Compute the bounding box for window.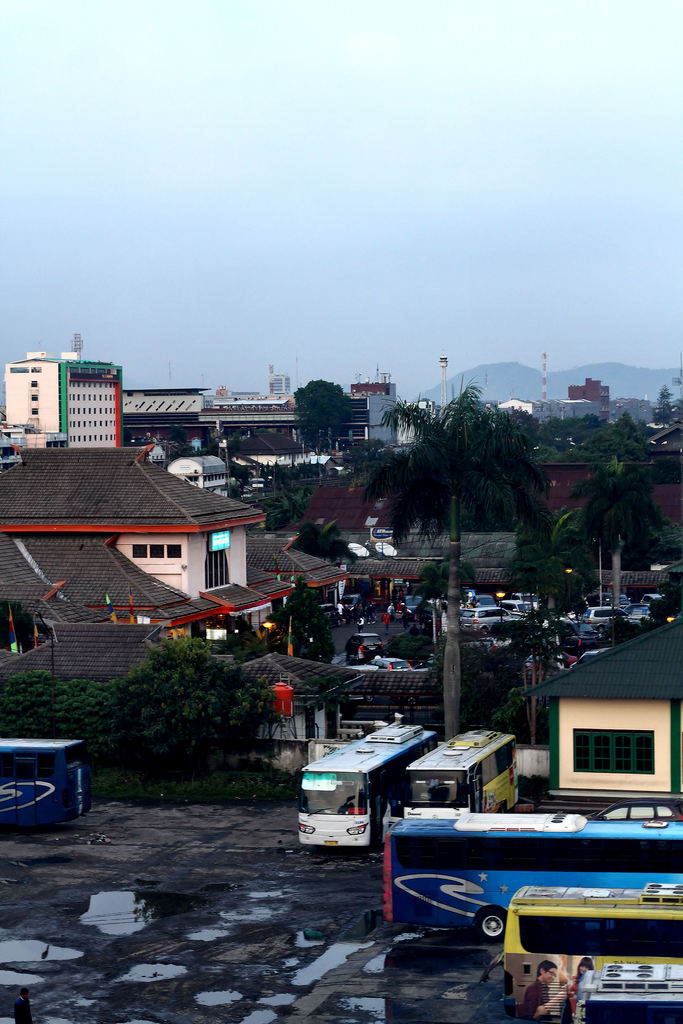
(x1=131, y1=540, x2=181, y2=561).
